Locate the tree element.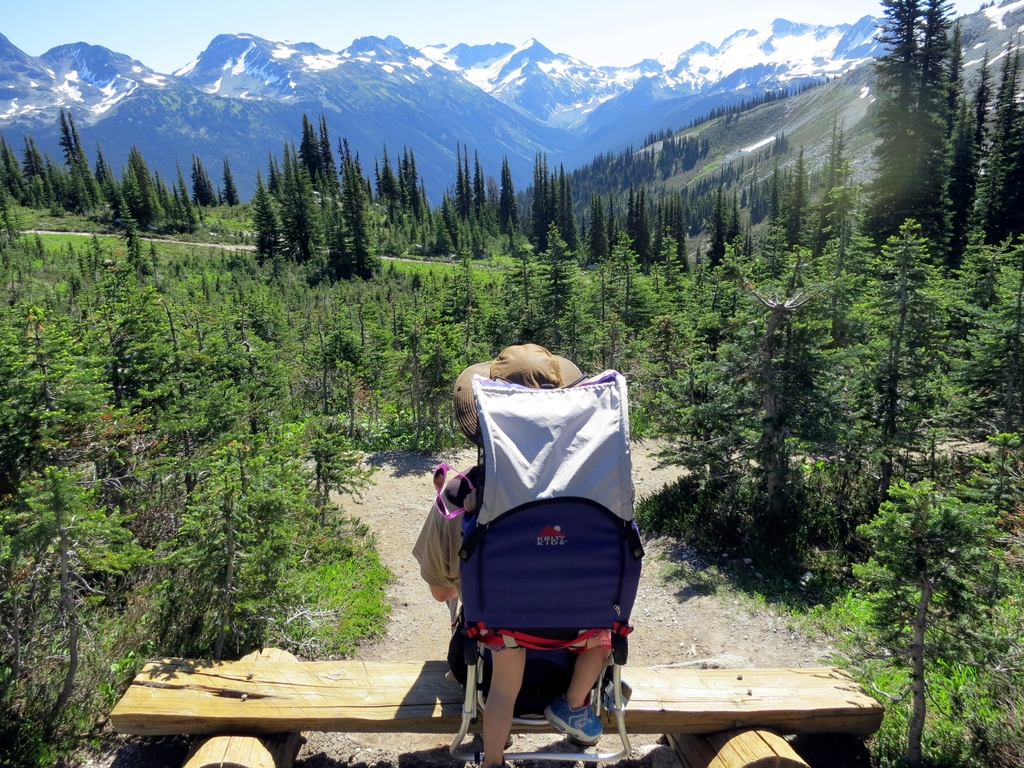
Element bbox: 771:174:783:230.
